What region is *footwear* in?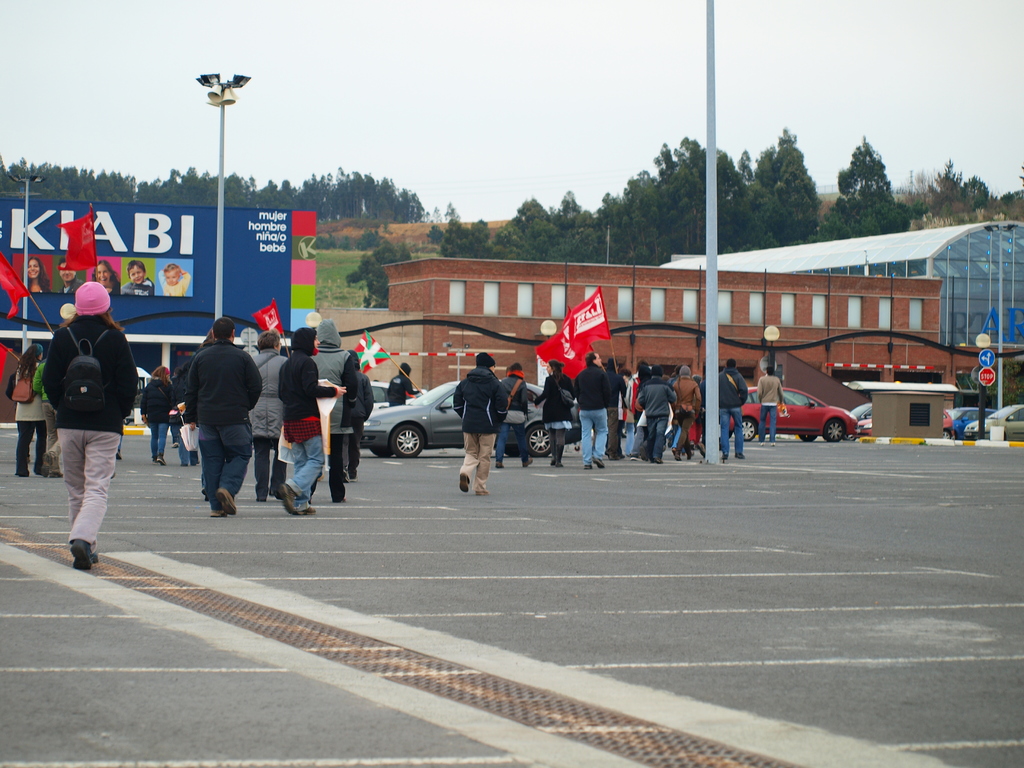
box(277, 482, 294, 515).
